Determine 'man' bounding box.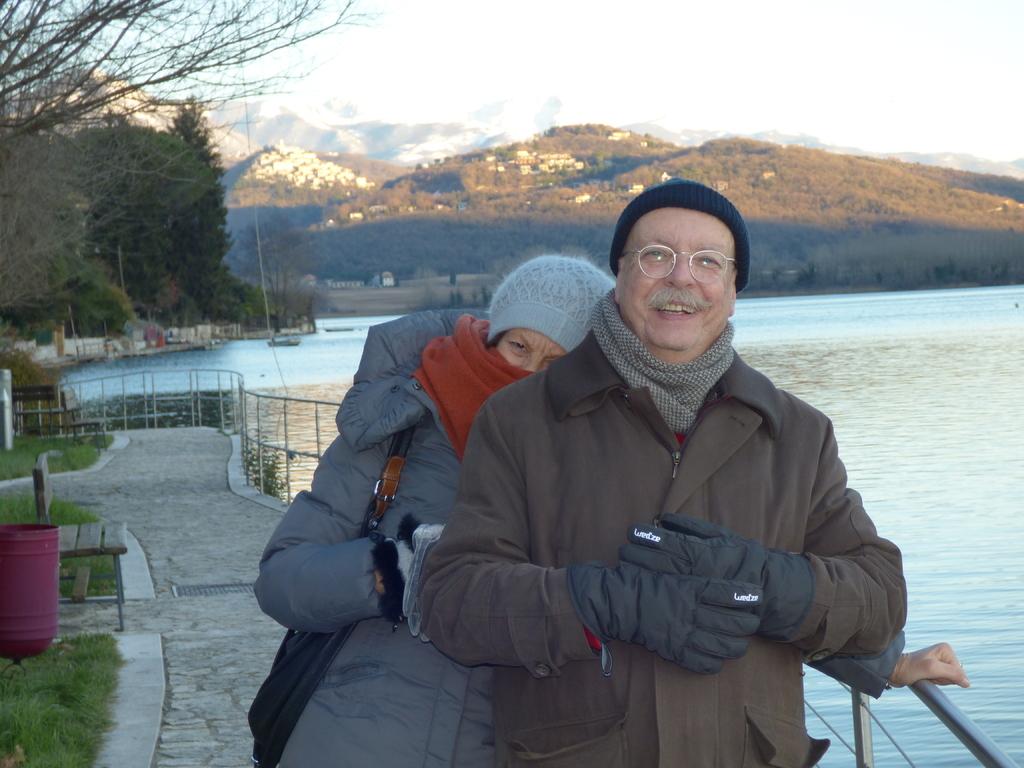
Determined: bbox=[412, 176, 909, 767].
